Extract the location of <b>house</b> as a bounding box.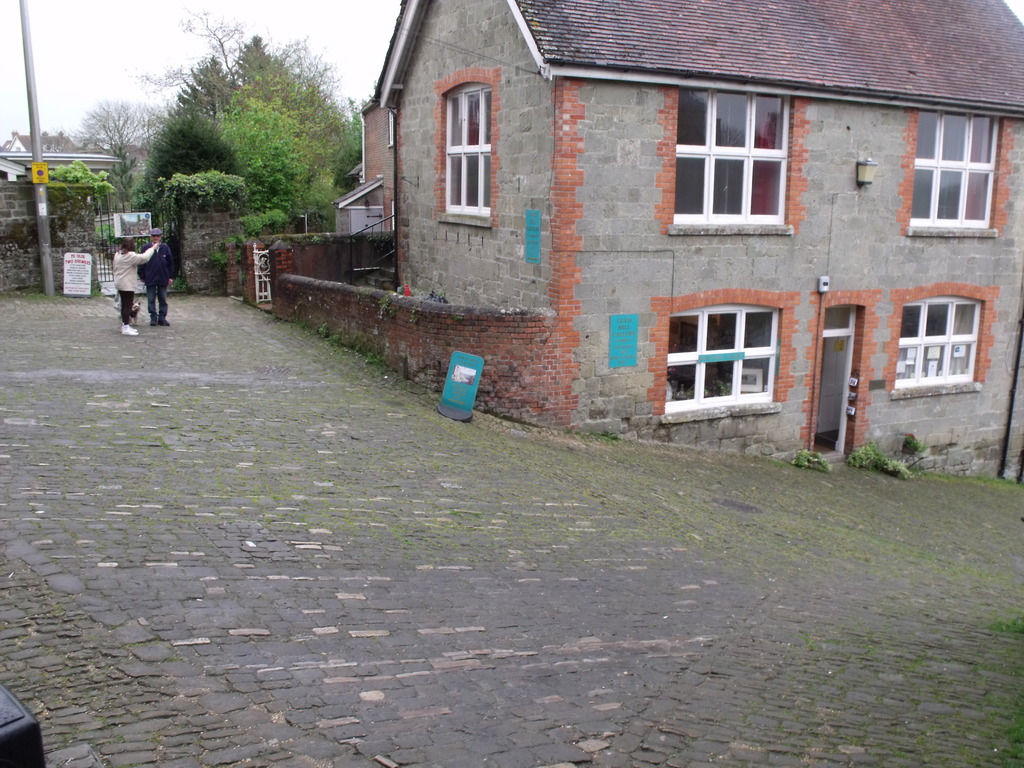
0,135,123,184.
